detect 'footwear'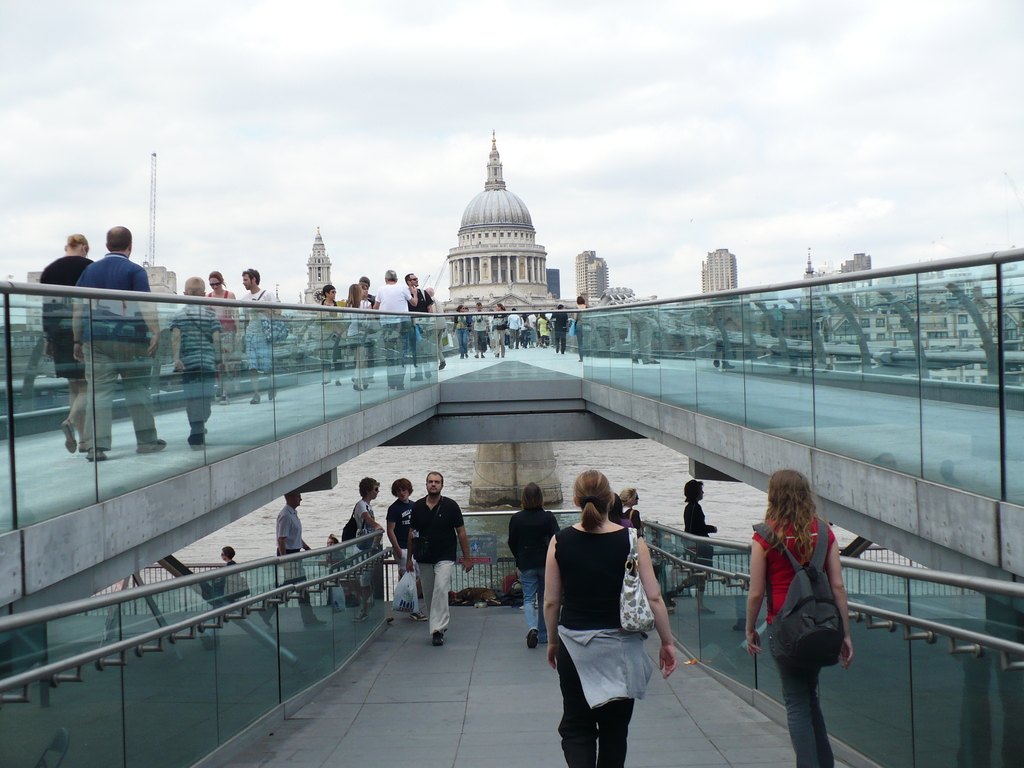
BBox(138, 438, 166, 452)
